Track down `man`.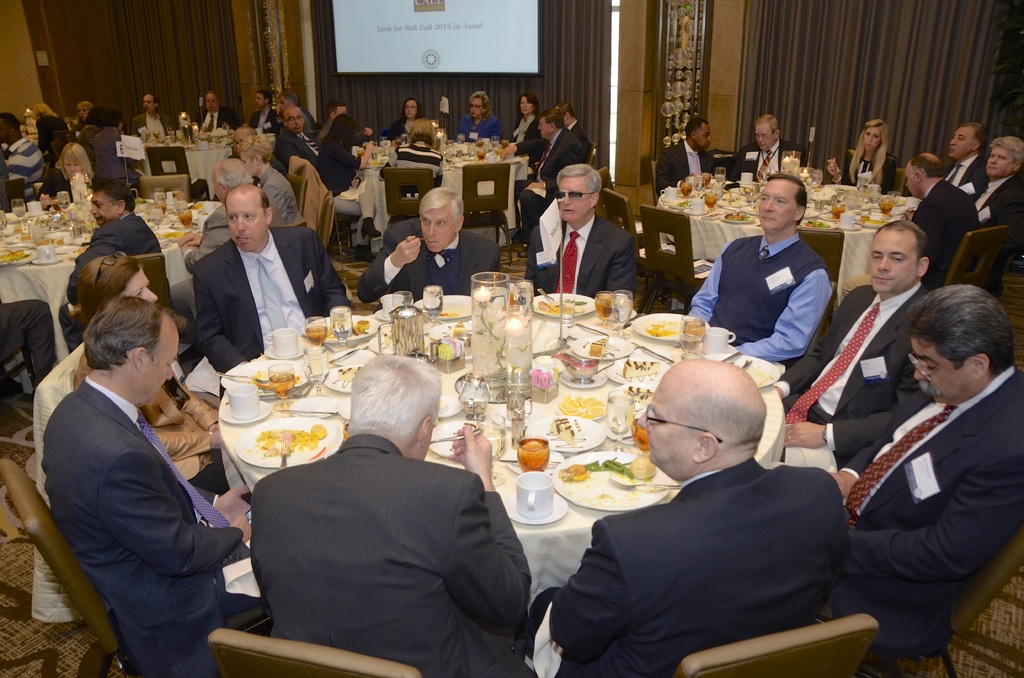
Tracked to 0 111 46 206.
